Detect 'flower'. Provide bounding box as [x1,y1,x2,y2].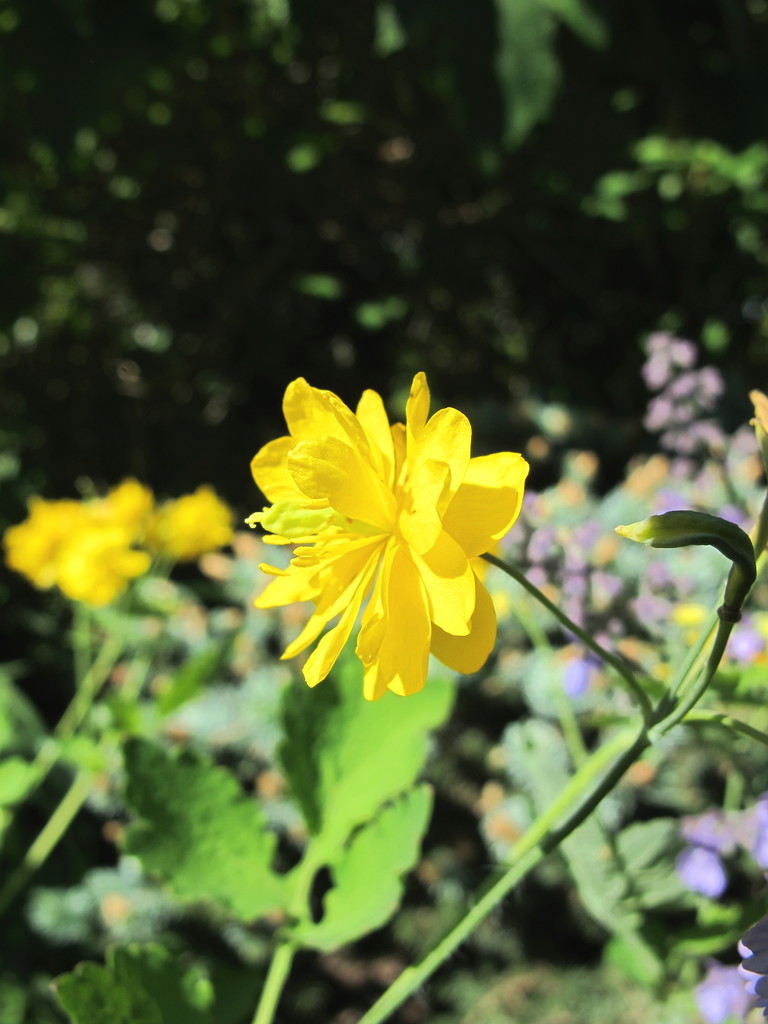
[8,477,230,601].
